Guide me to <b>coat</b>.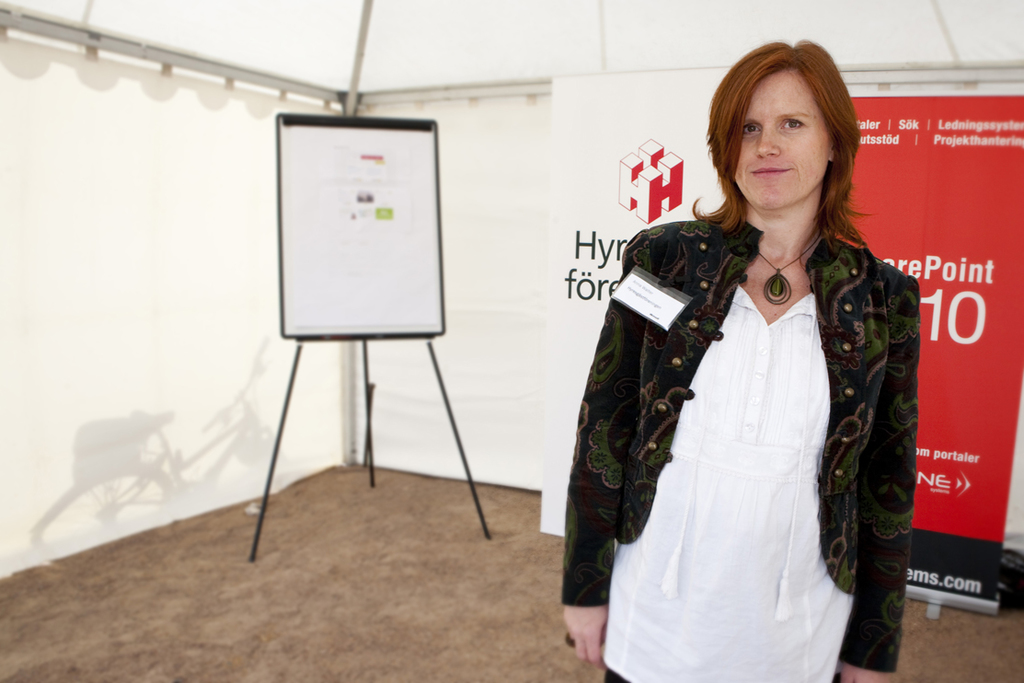
Guidance: detection(581, 141, 927, 658).
